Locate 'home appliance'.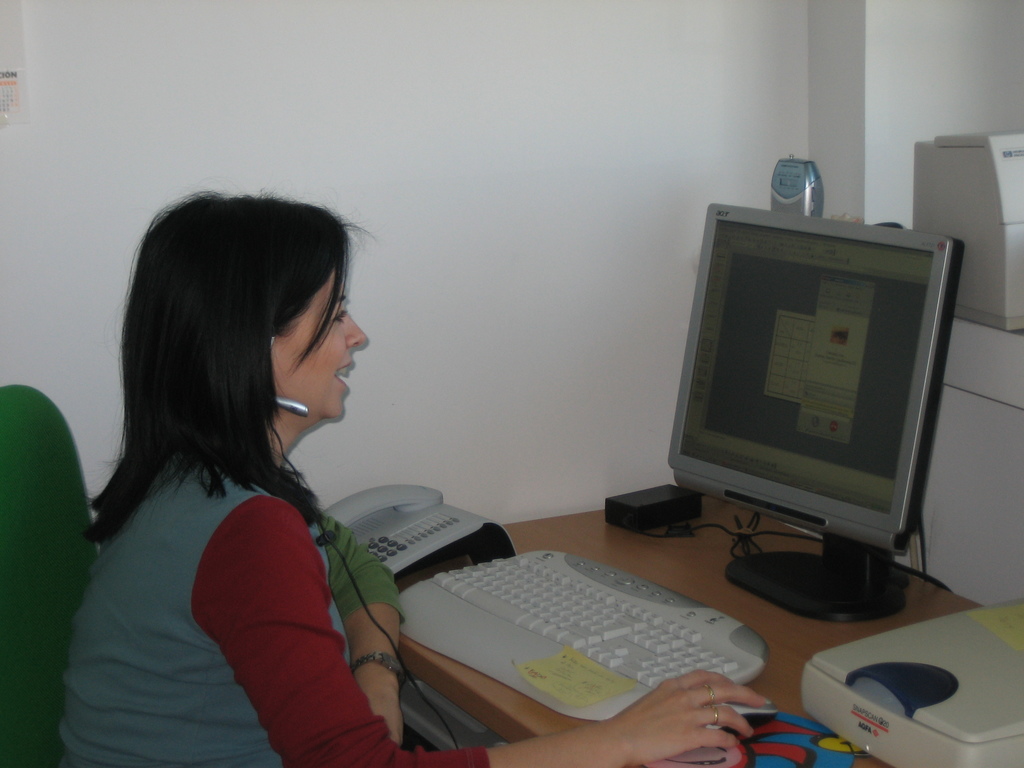
Bounding box: region(319, 484, 516, 579).
